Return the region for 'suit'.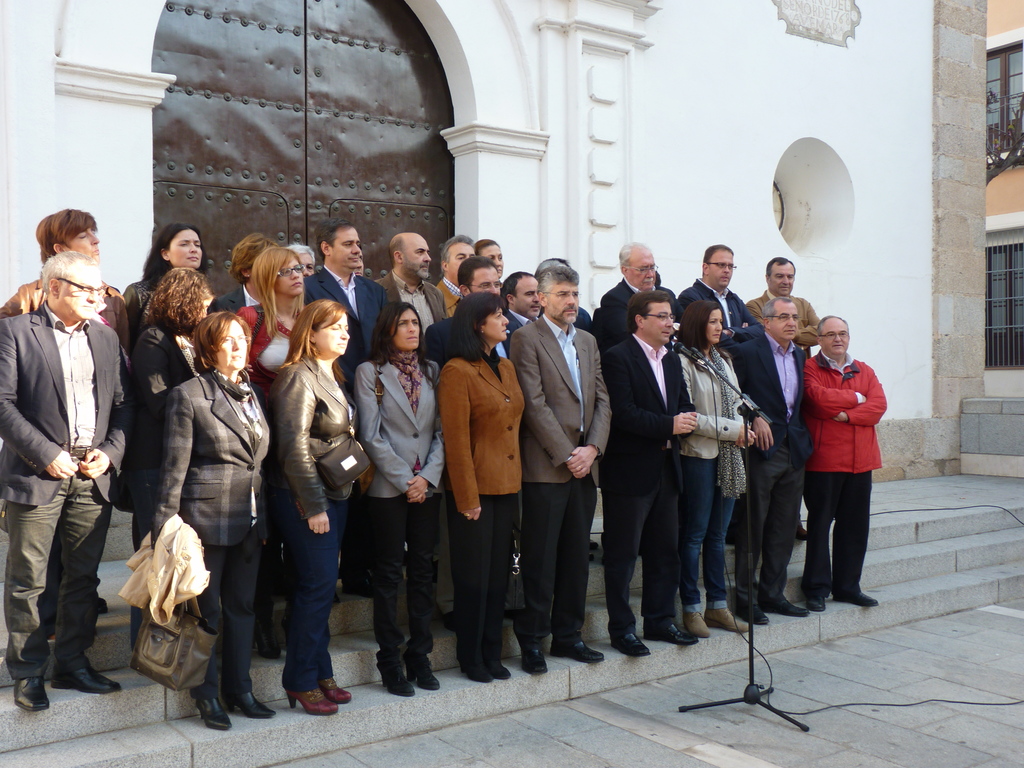
737,329,810,599.
